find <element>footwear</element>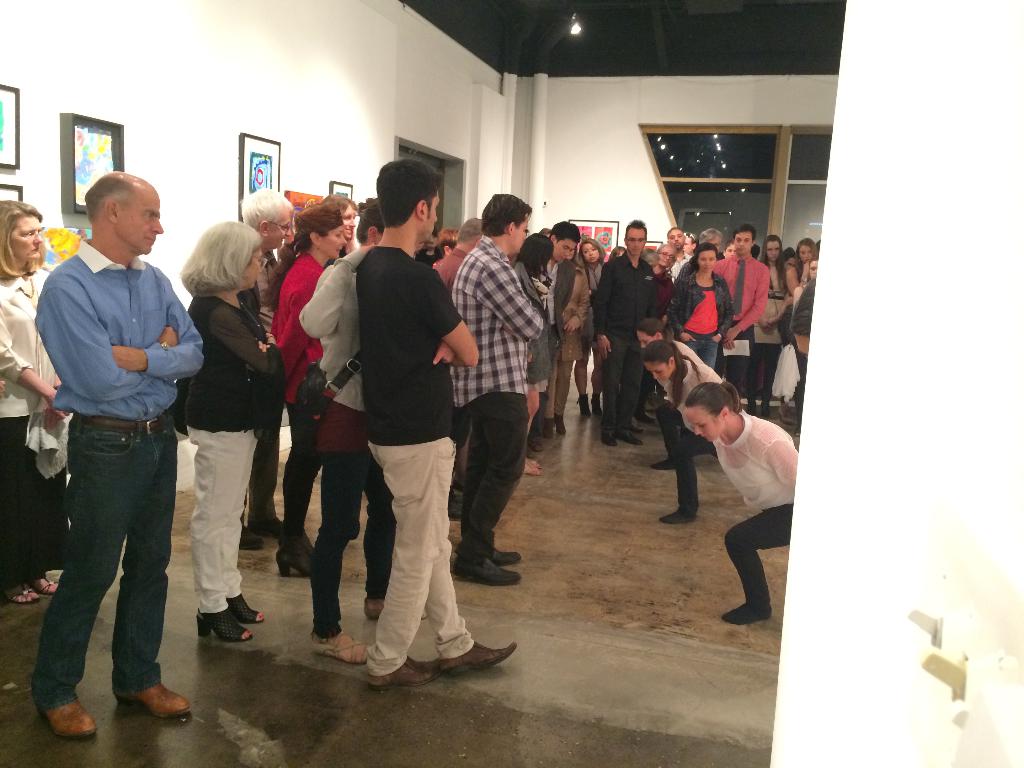
[left=41, top=691, right=103, bottom=738]
